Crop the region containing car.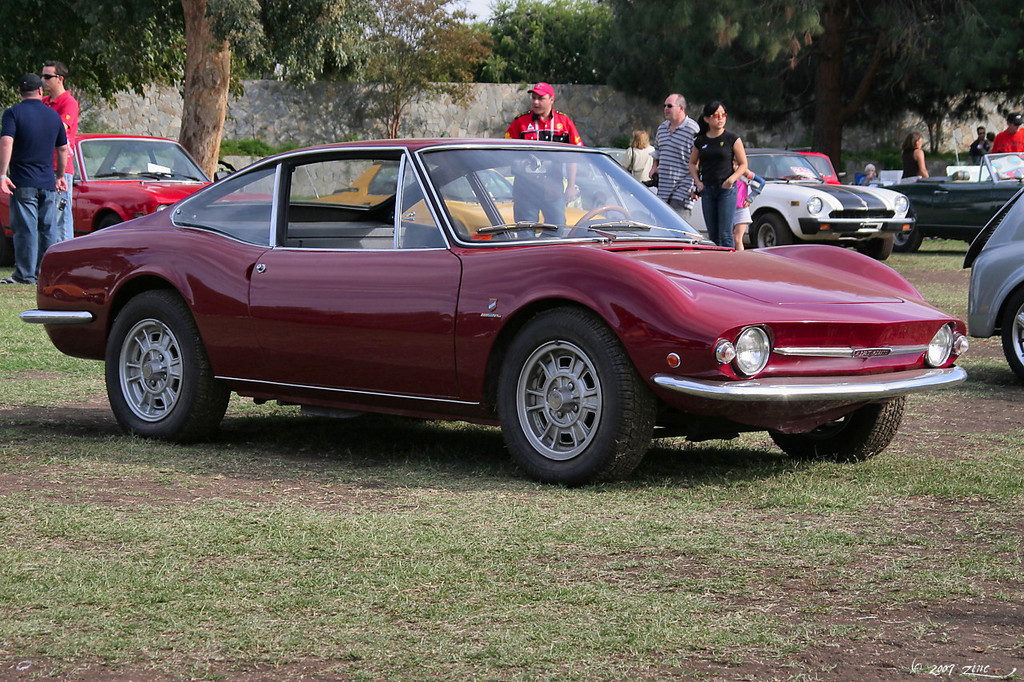
Crop region: detection(766, 148, 841, 185).
